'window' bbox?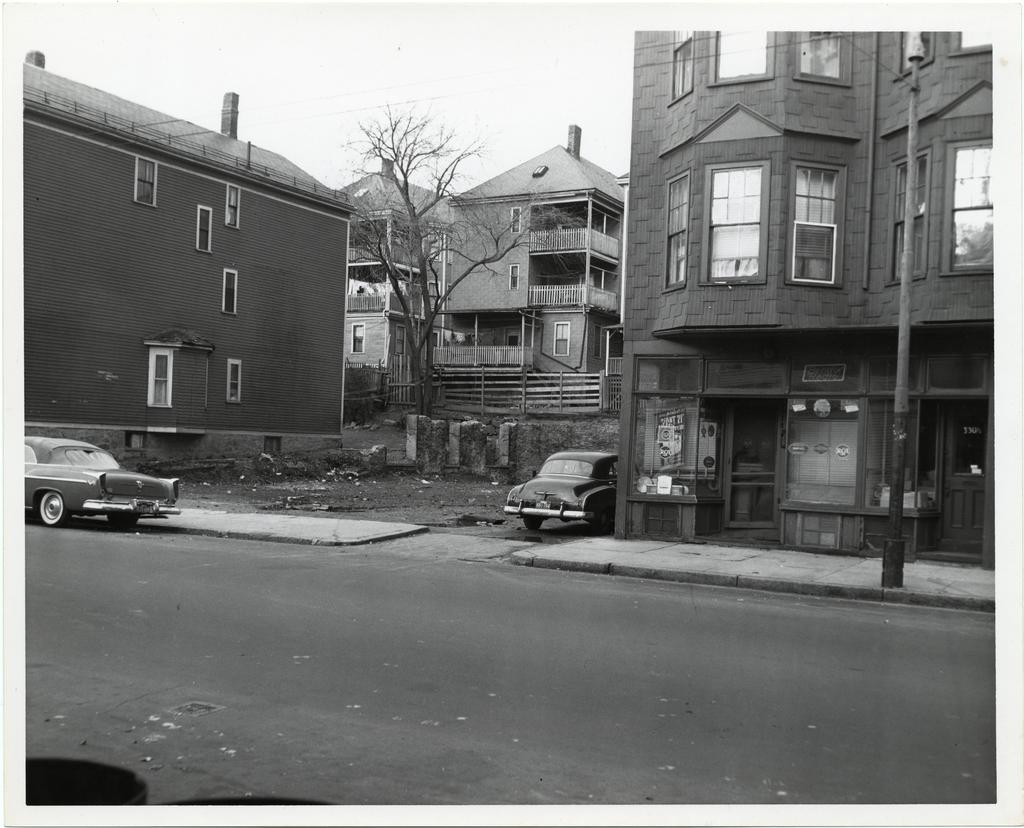
left=354, top=322, right=362, bottom=352
